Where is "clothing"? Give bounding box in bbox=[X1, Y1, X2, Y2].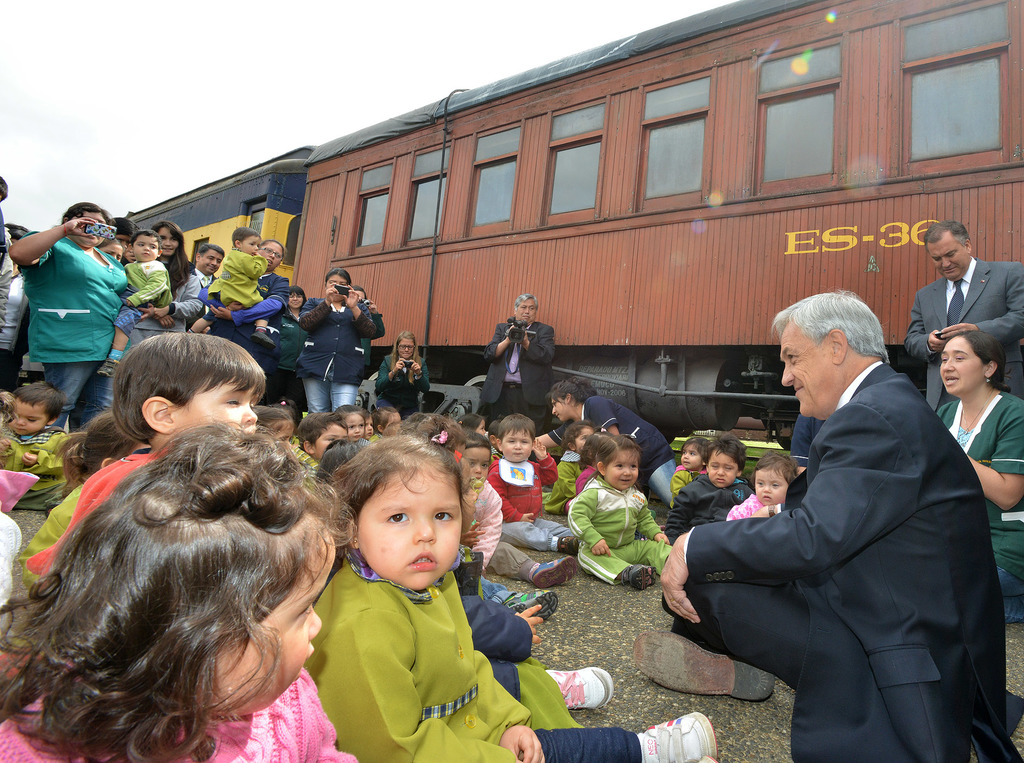
bbox=[303, 375, 356, 405].
